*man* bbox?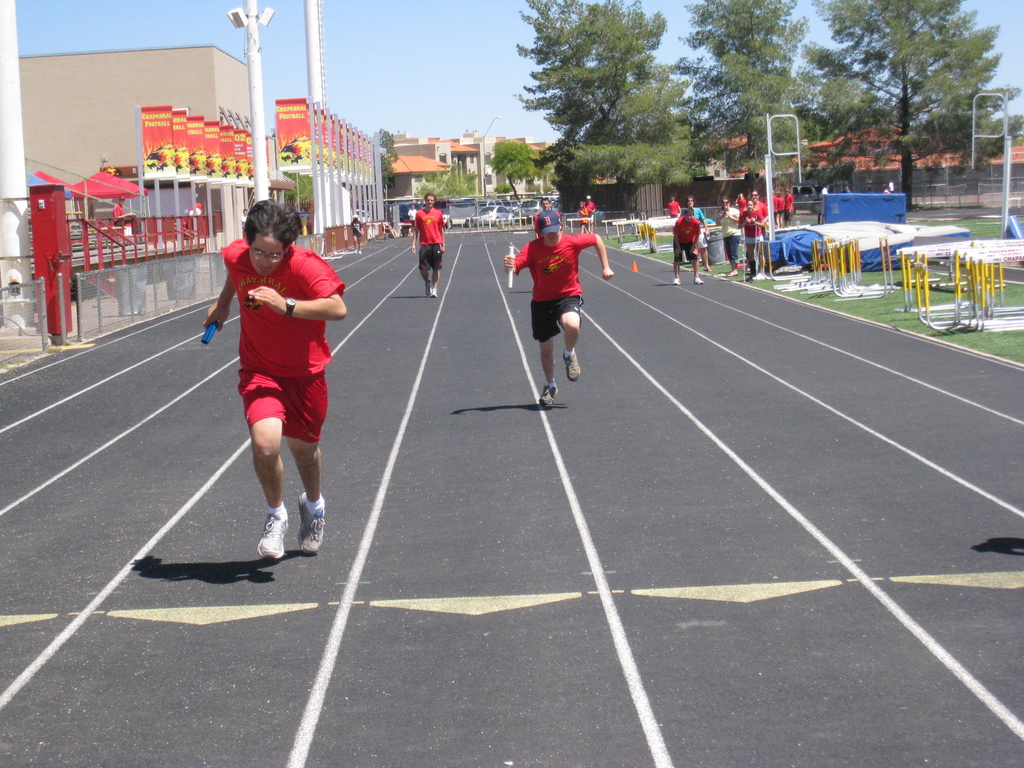
select_region(202, 195, 349, 560)
